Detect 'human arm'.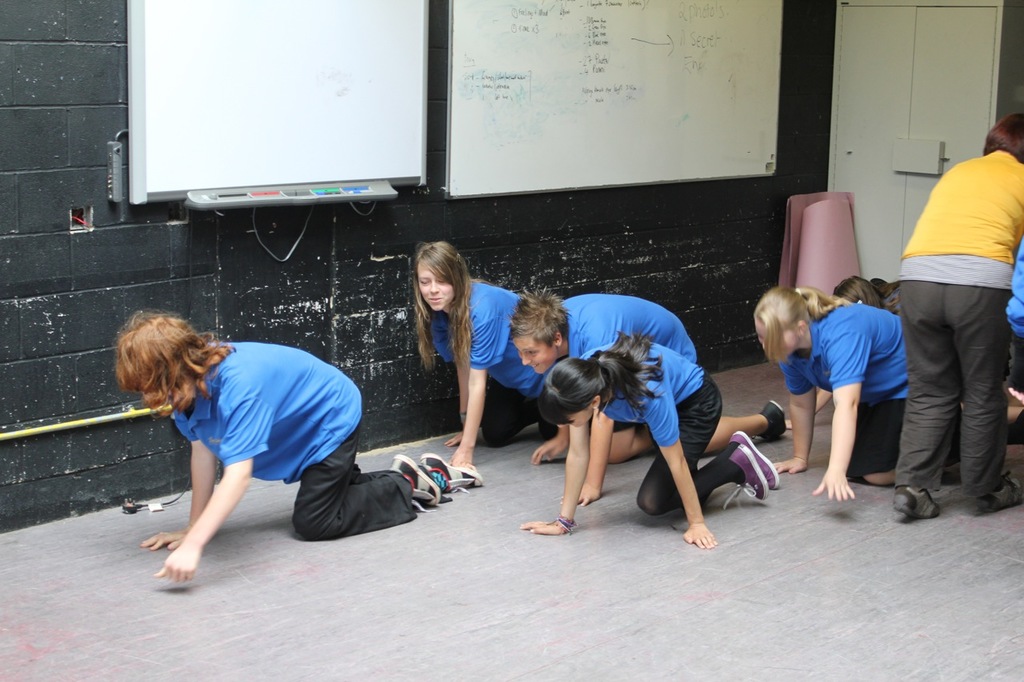
Detected at (146, 395, 216, 556).
